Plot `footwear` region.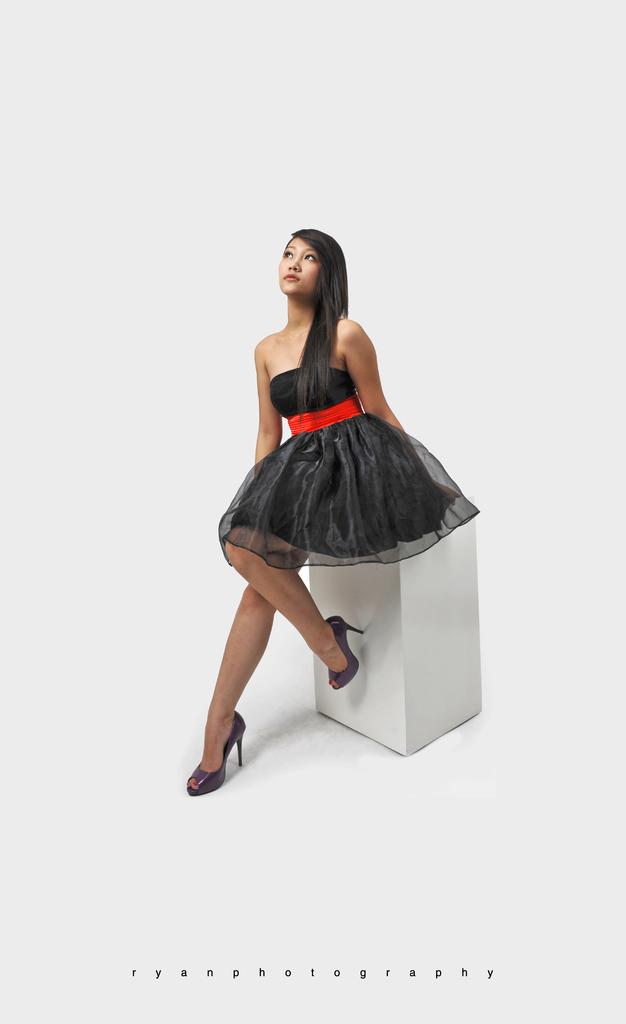
Plotted at 325 617 362 696.
